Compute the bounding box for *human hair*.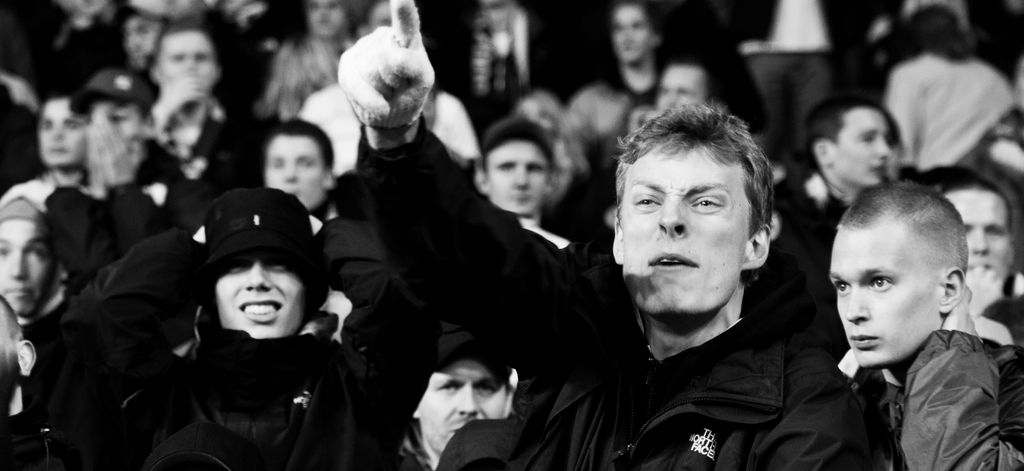
l=147, t=10, r=229, b=82.
